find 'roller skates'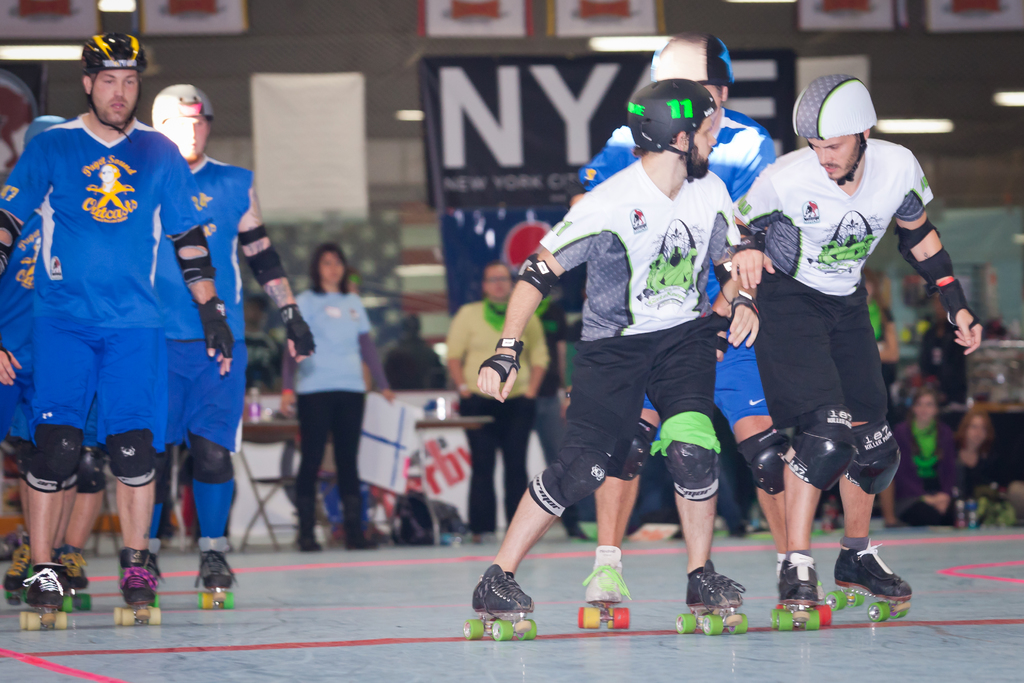
(x1=830, y1=537, x2=915, y2=623)
